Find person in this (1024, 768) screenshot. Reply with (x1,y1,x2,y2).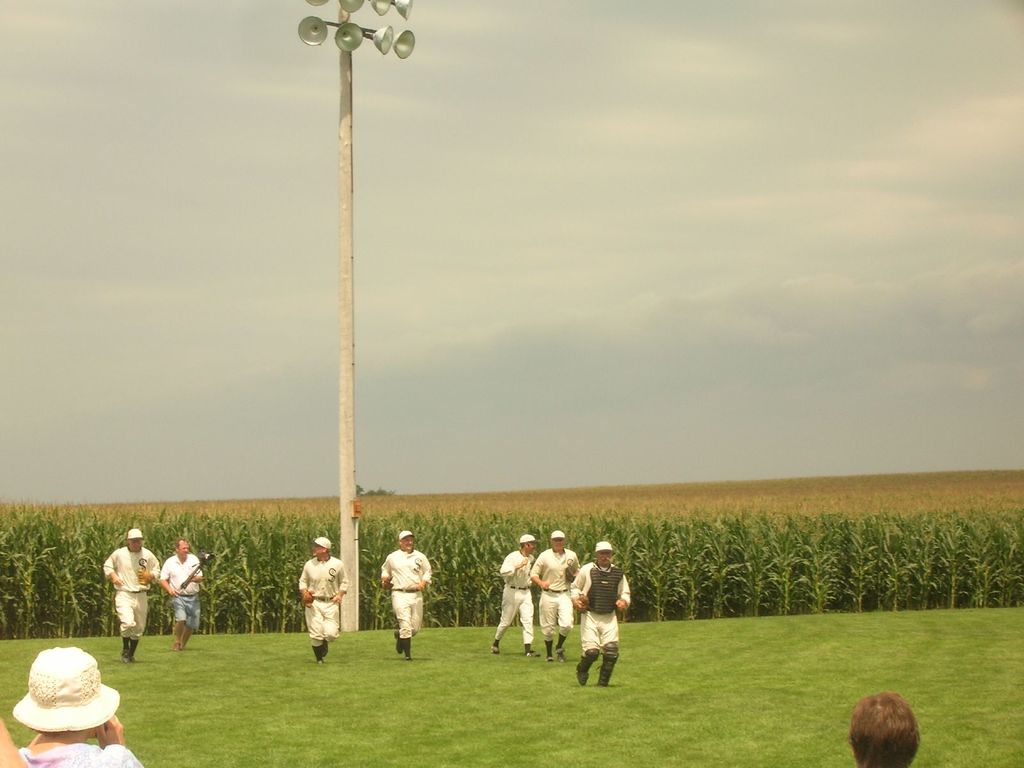
(160,539,204,651).
